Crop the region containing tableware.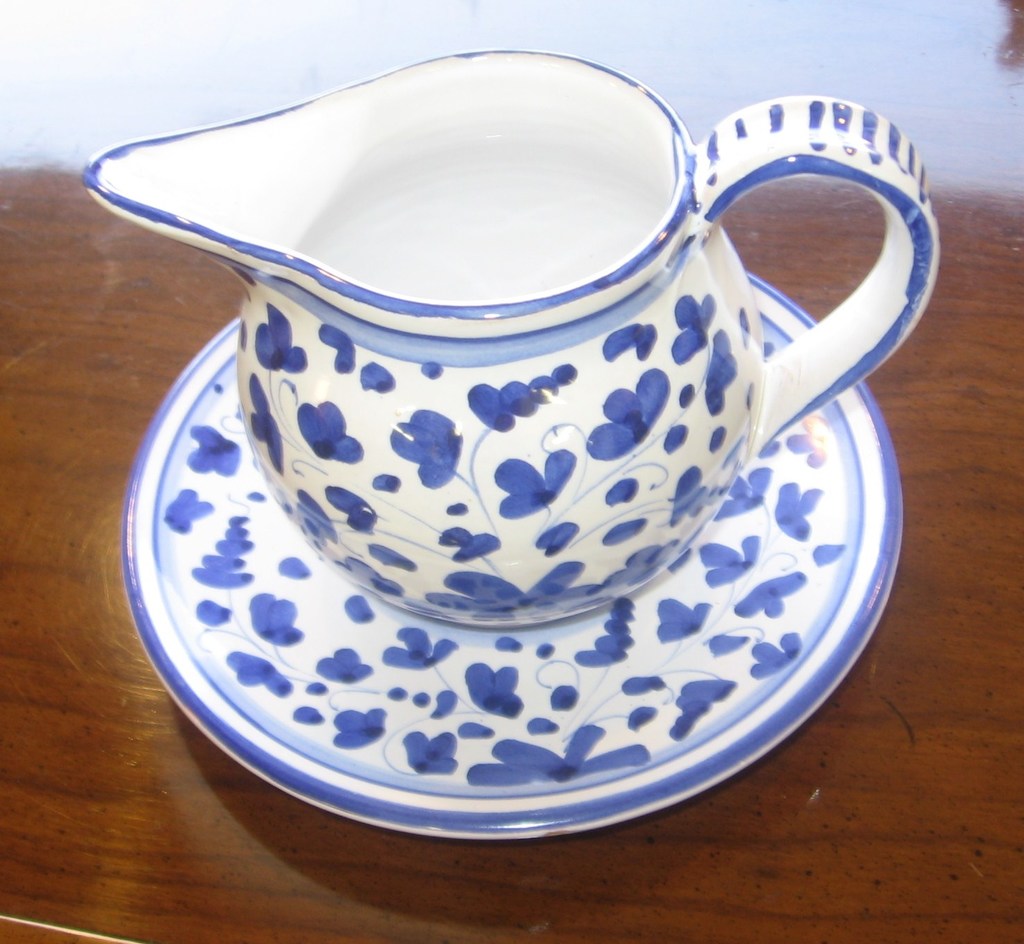
Crop region: crop(81, 43, 945, 848).
